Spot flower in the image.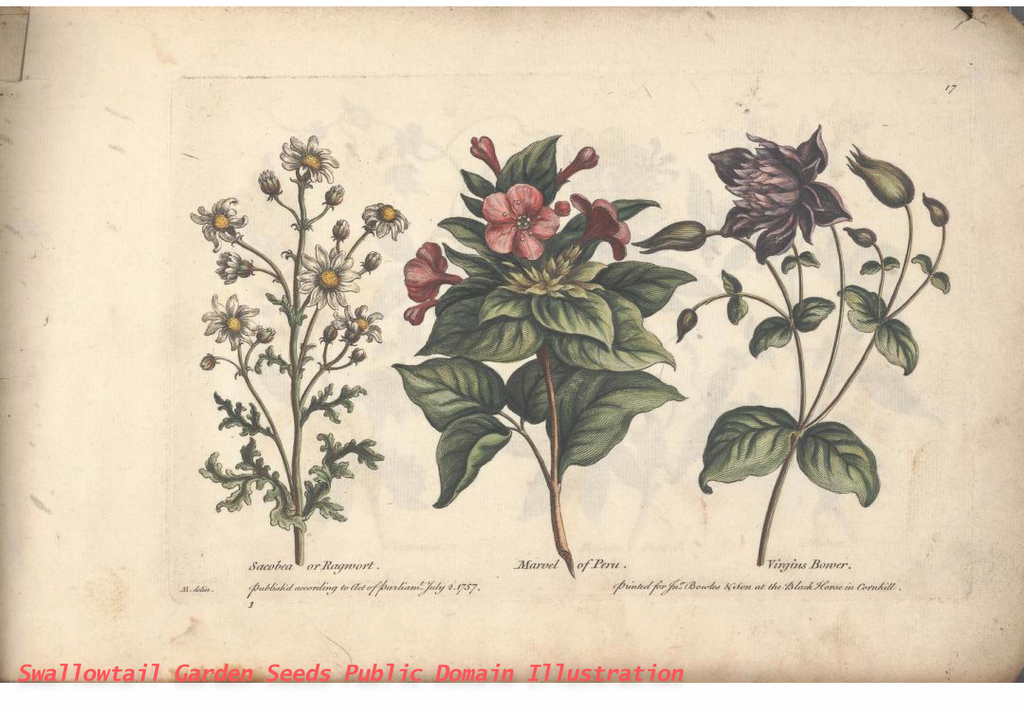
flower found at (x1=556, y1=142, x2=602, y2=182).
